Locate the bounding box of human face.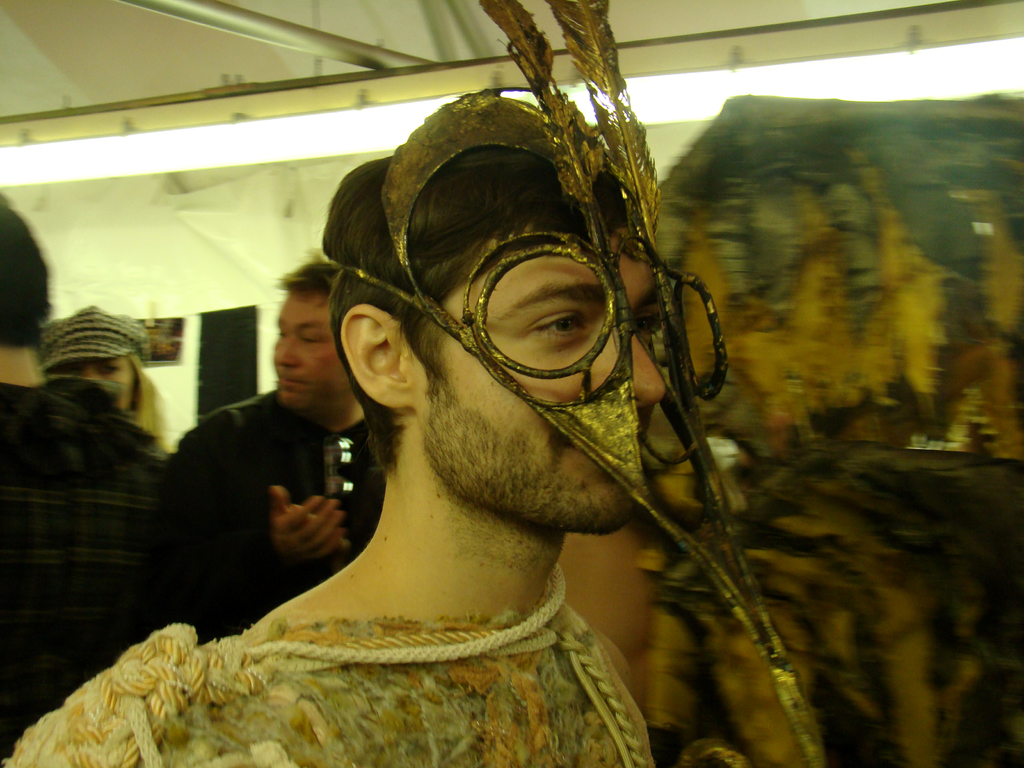
Bounding box: Rect(44, 356, 133, 413).
